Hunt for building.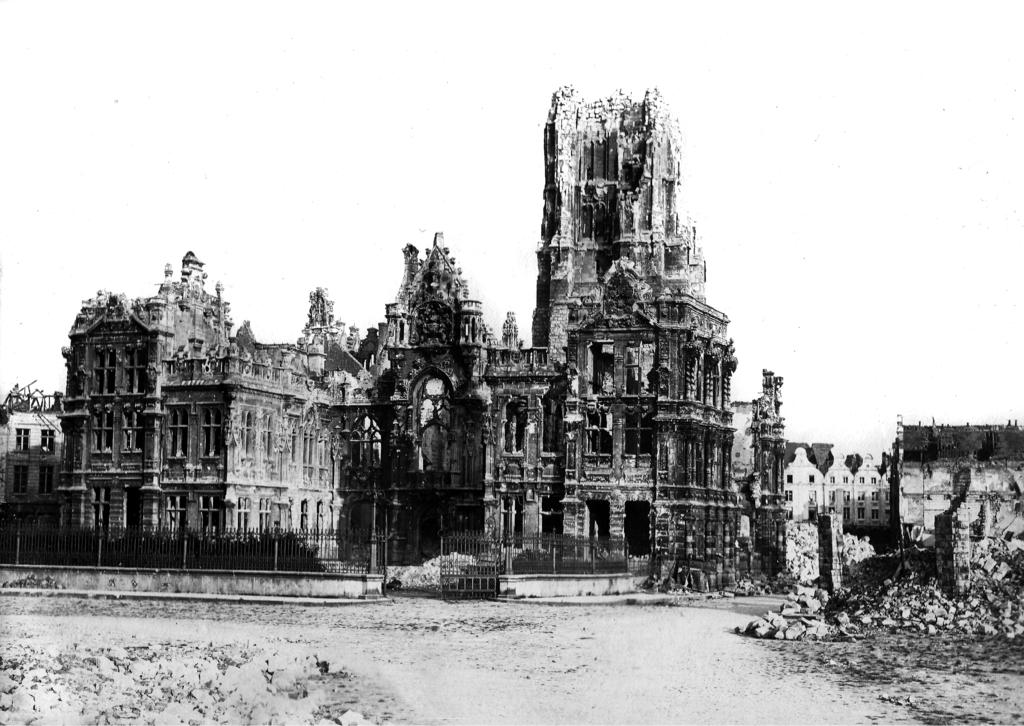
Hunted down at <box>771,434,893,526</box>.
